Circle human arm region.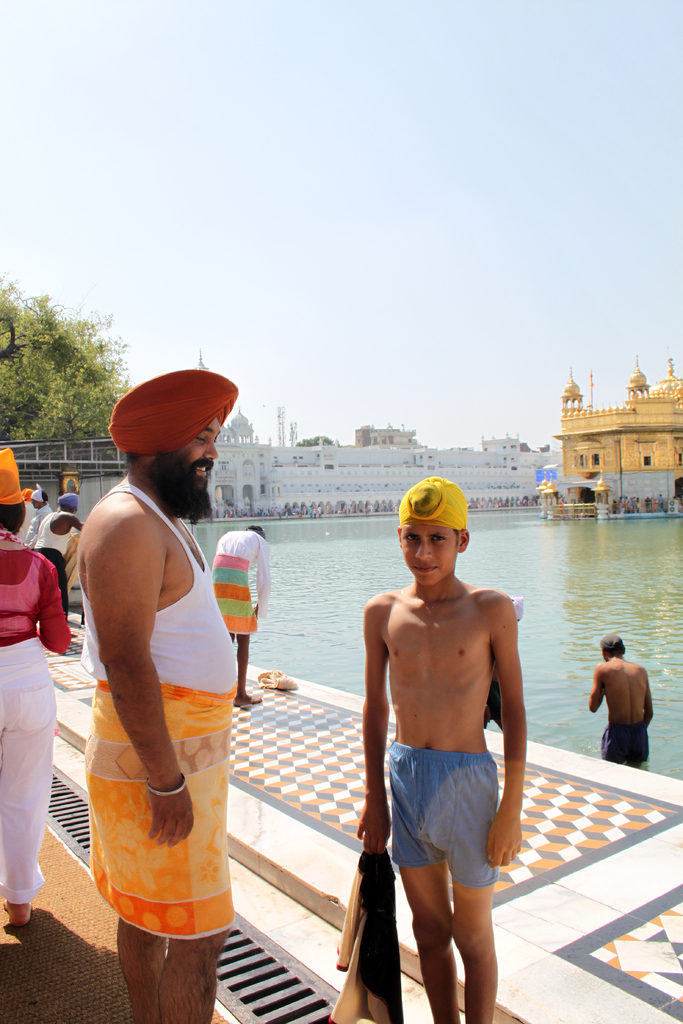
Region: {"x1": 485, "y1": 594, "x2": 529, "y2": 858}.
